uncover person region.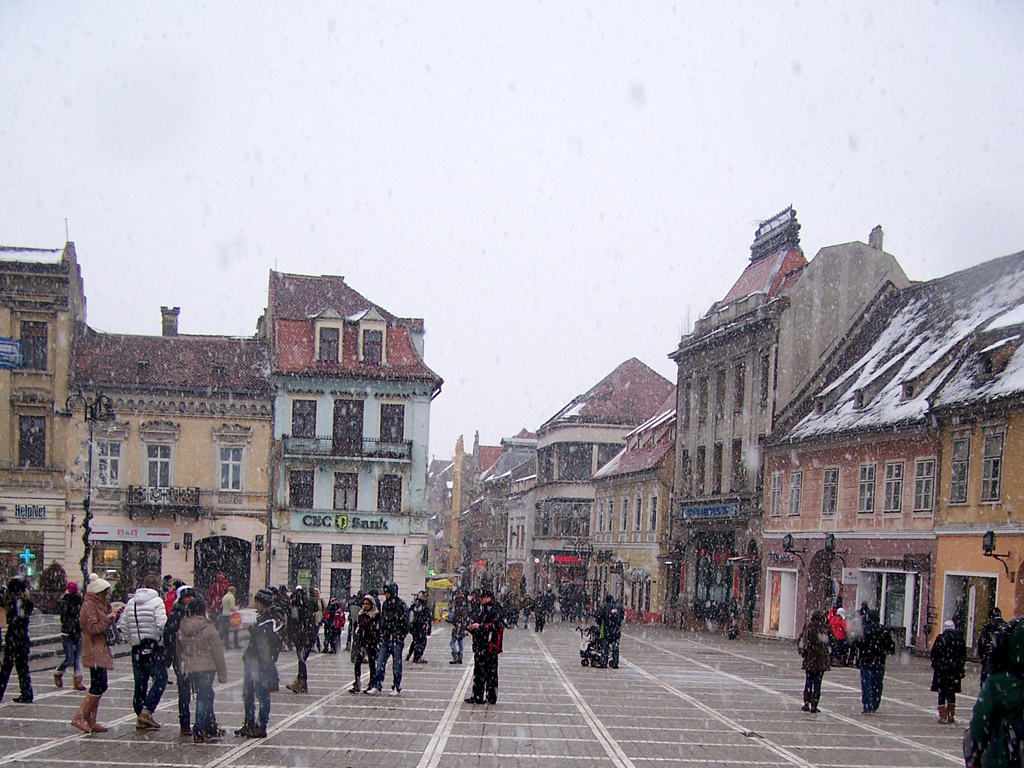
Uncovered: {"x1": 404, "y1": 584, "x2": 435, "y2": 662}.
